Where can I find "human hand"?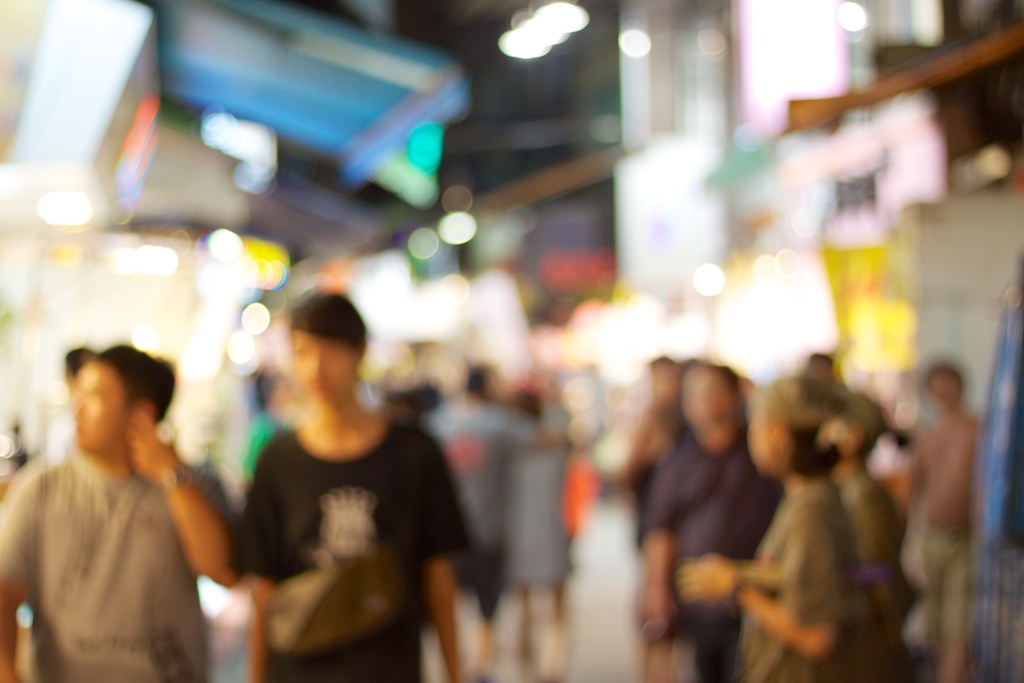
You can find it at [220,535,415,661].
